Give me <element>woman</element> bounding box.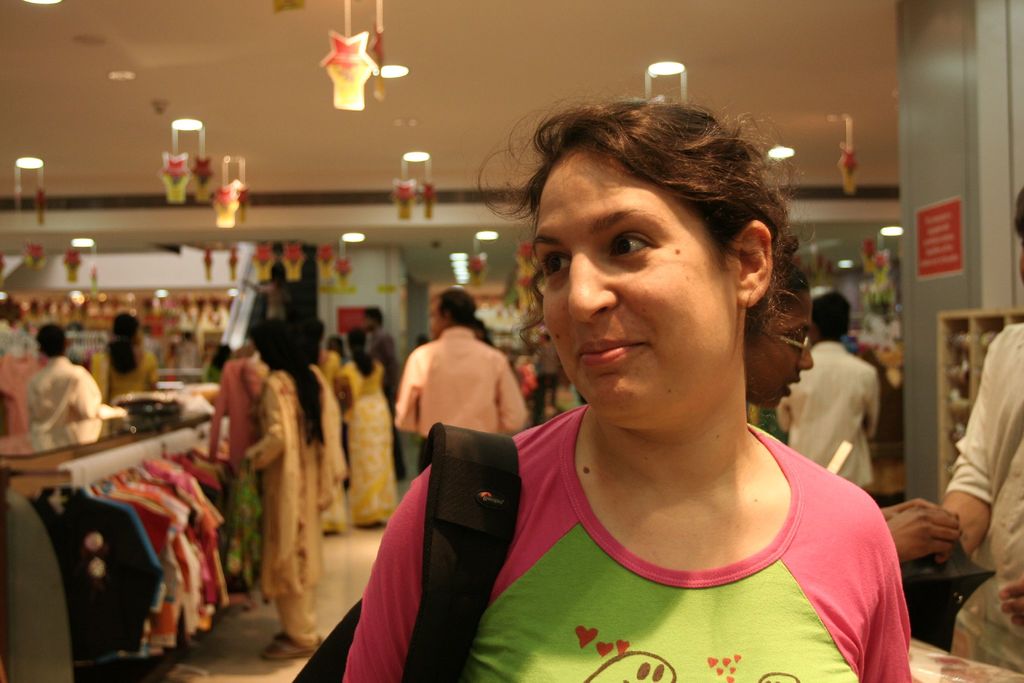
<region>740, 256, 962, 562</region>.
